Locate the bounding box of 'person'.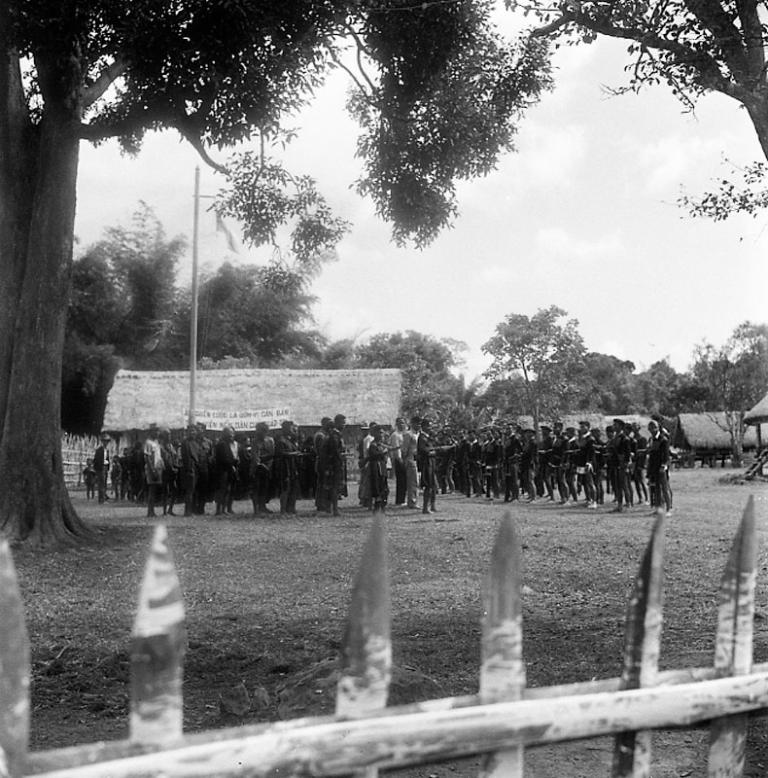
Bounding box: Rect(175, 423, 212, 517).
